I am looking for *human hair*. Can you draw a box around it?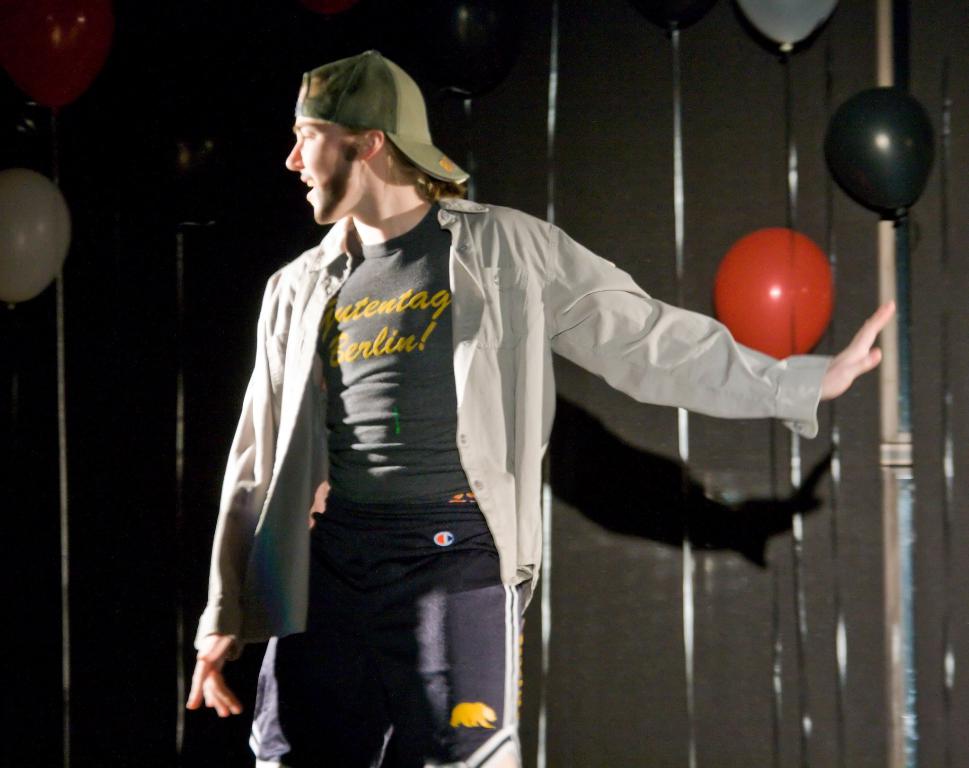
Sure, the bounding box is (x1=382, y1=143, x2=471, y2=202).
